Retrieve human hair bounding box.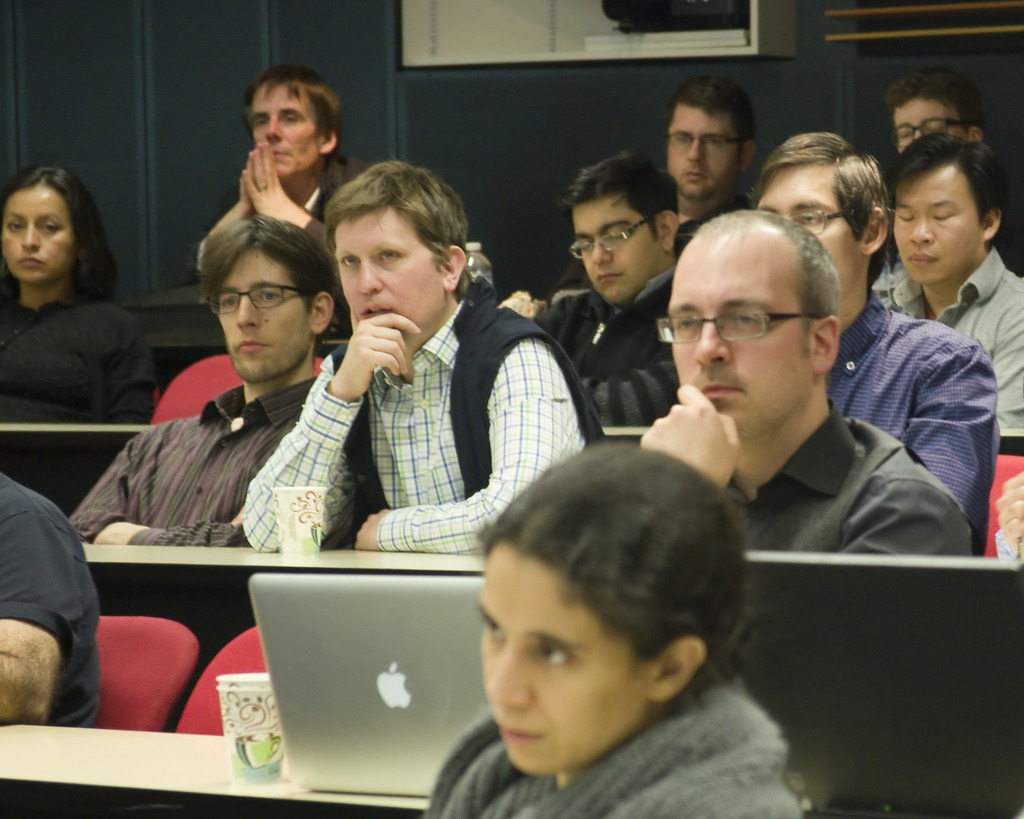
Bounding box: {"left": 475, "top": 445, "right": 750, "bottom": 752}.
